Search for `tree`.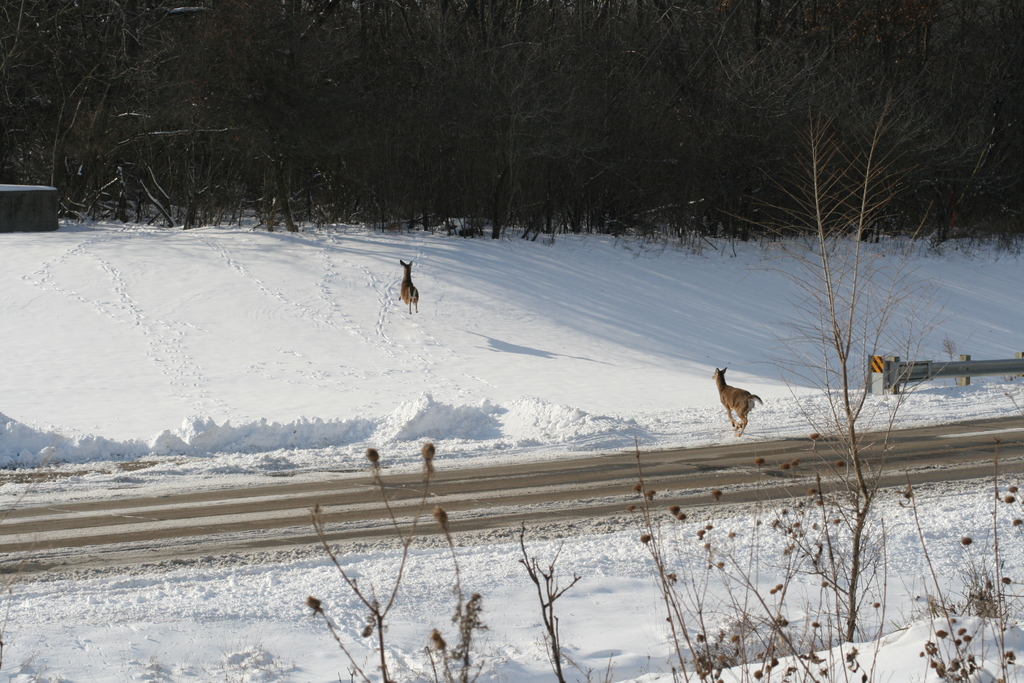
Found at [x1=779, y1=18, x2=991, y2=673].
